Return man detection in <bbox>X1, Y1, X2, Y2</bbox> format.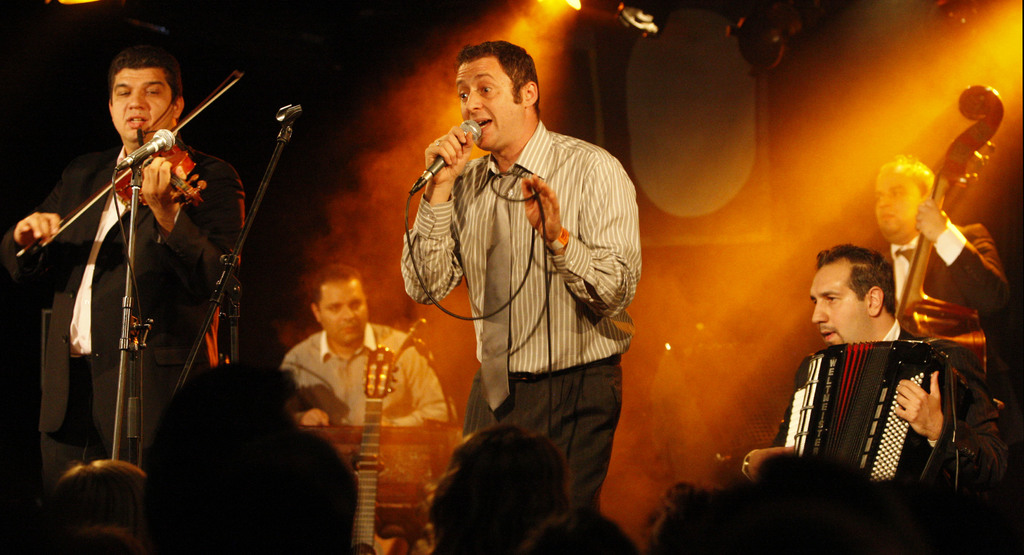
<bbox>401, 37, 644, 554</bbox>.
